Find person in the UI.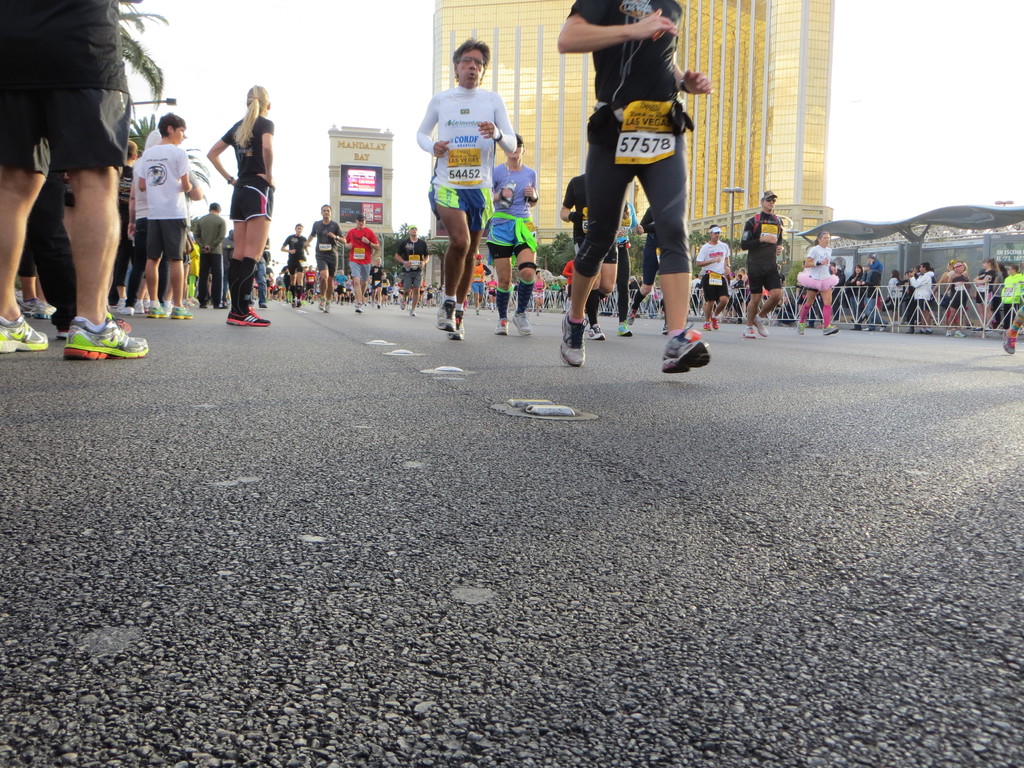
UI element at <region>739, 182, 787, 340</region>.
